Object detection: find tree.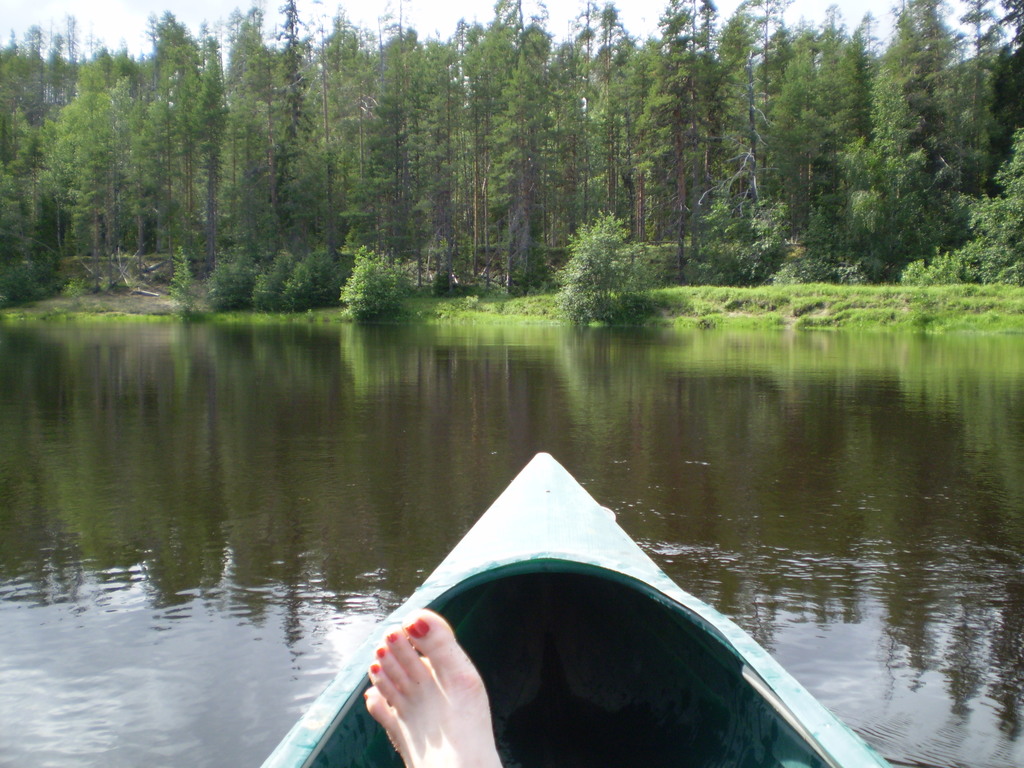
rect(557, 204, 654, 306).
